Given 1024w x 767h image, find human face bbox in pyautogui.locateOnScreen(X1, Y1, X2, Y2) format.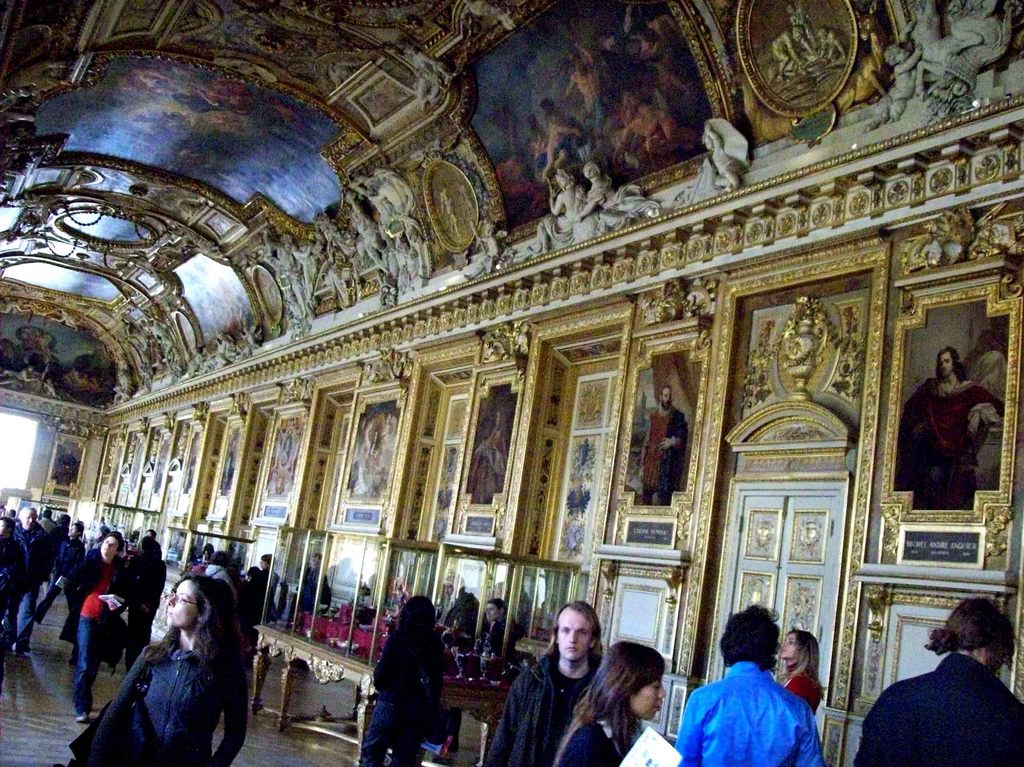
pyautogui.locateOnScreen(559, 605, 593, 662).
